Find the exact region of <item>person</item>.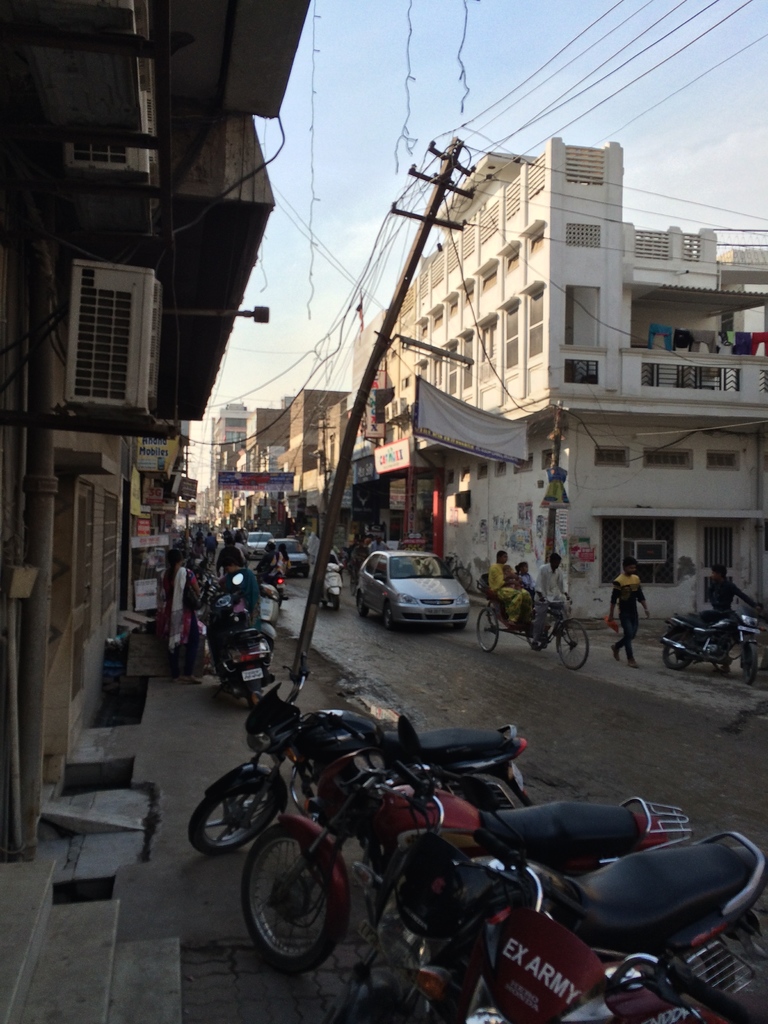
Exact region: (502,565,527,593).
